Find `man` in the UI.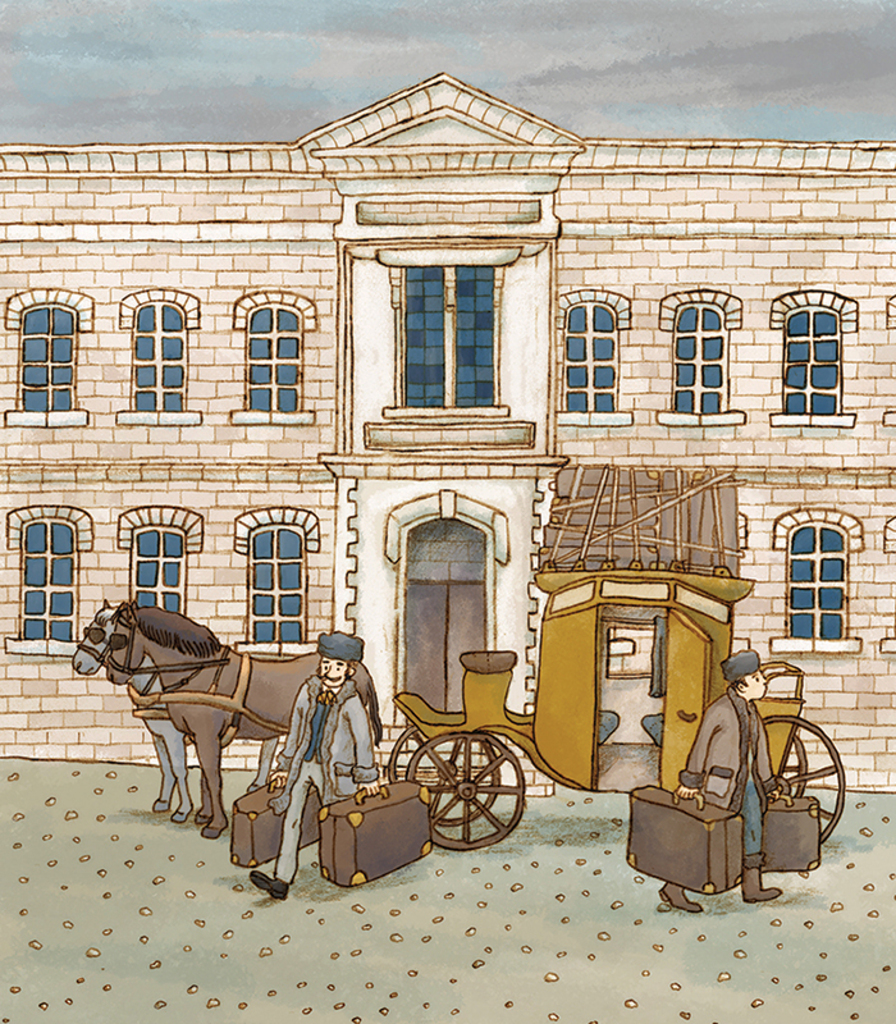
UI element at bbox=(246, 636, 379, 902).
